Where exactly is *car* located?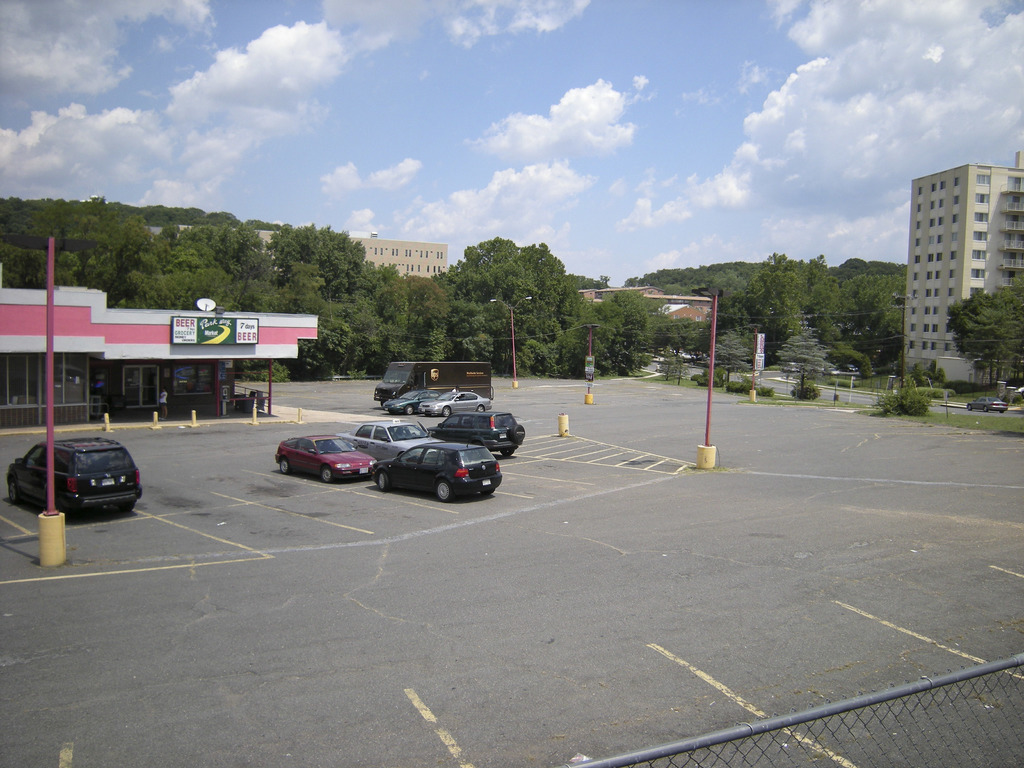
Its bounding box is 362,437,502,503.
